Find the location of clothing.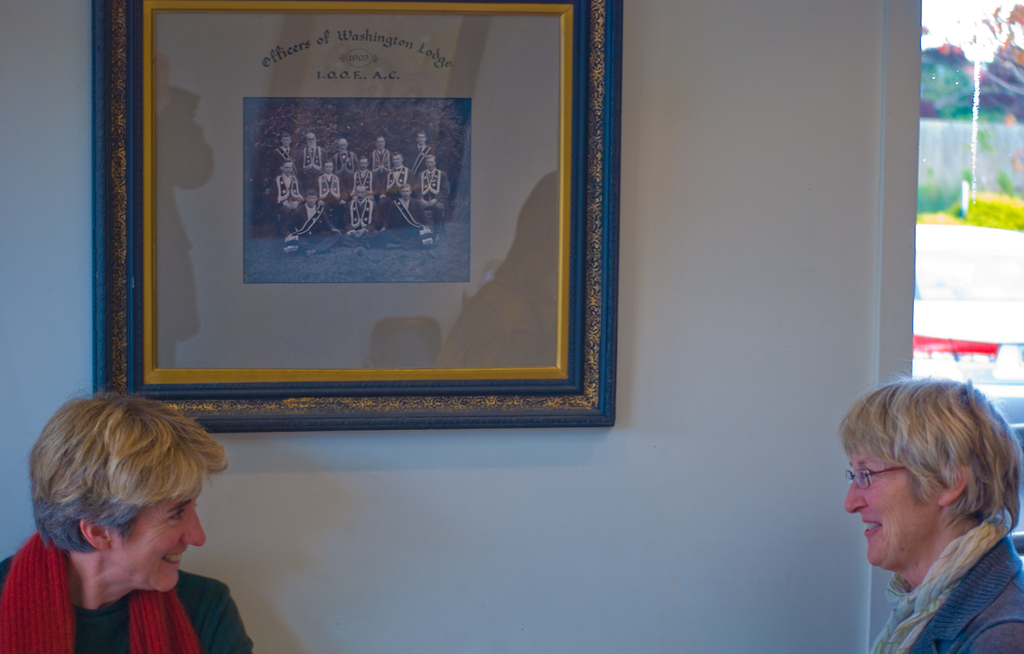
Location: (x1=0, y1=519, x2=253, y2=653).
